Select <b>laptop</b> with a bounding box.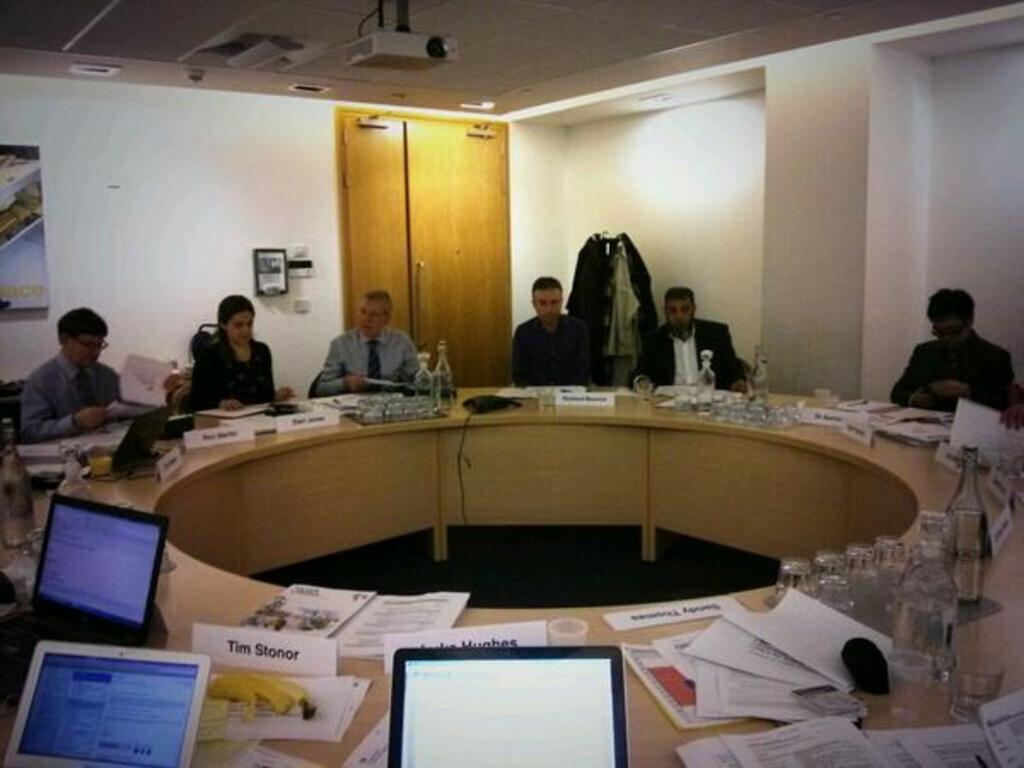
<region>0, 495, 169, 678</region>.
